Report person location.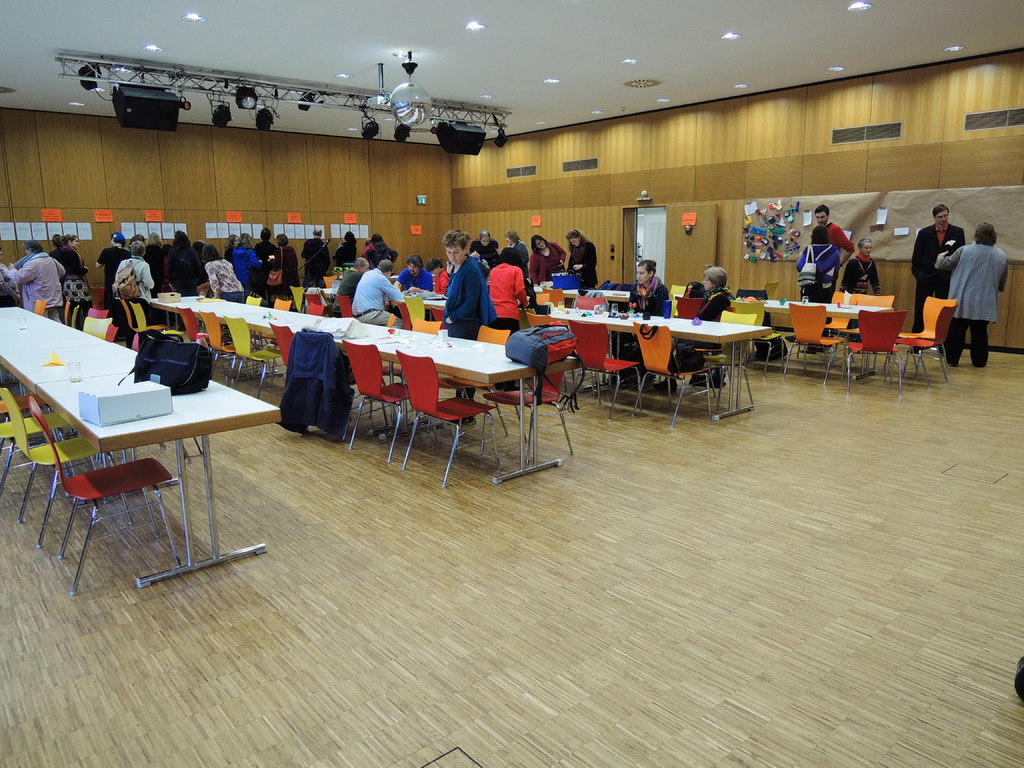
Report: Rect(816, 205, 856, 259).
